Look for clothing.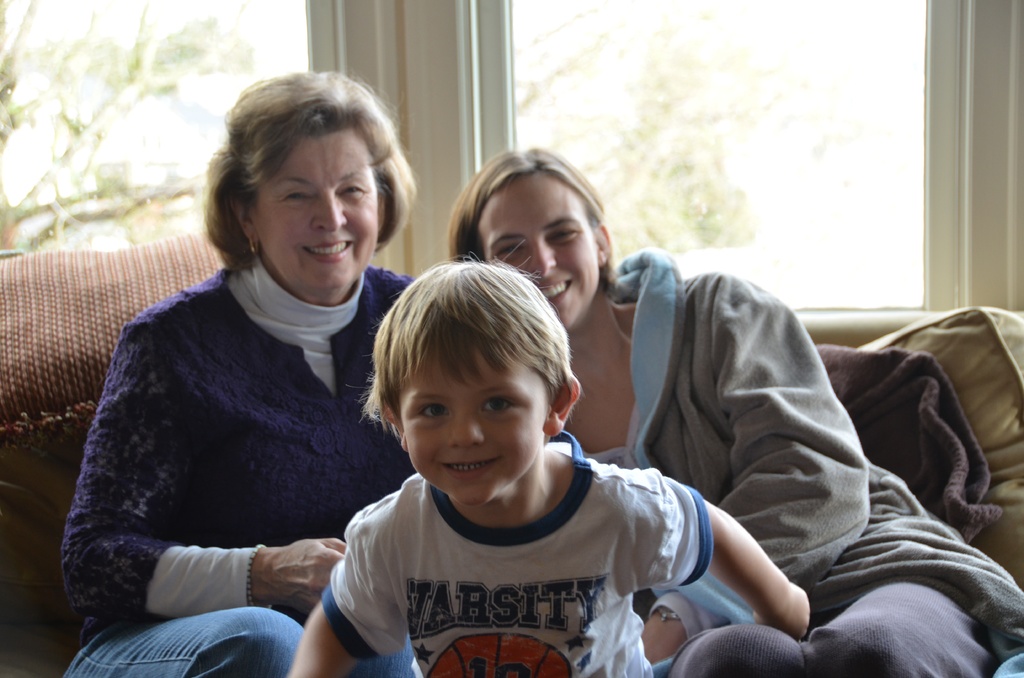
Found: rect(317, 425, 715, 677).
